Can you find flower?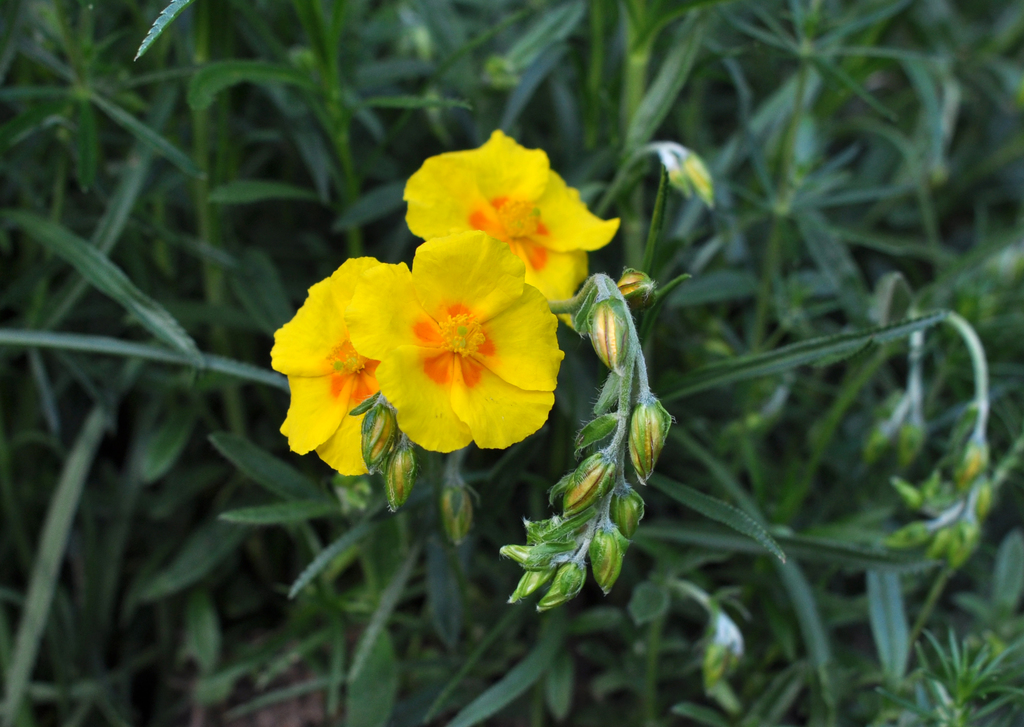
Yes, bounding box: Rect(439, 485, 477, 543).
